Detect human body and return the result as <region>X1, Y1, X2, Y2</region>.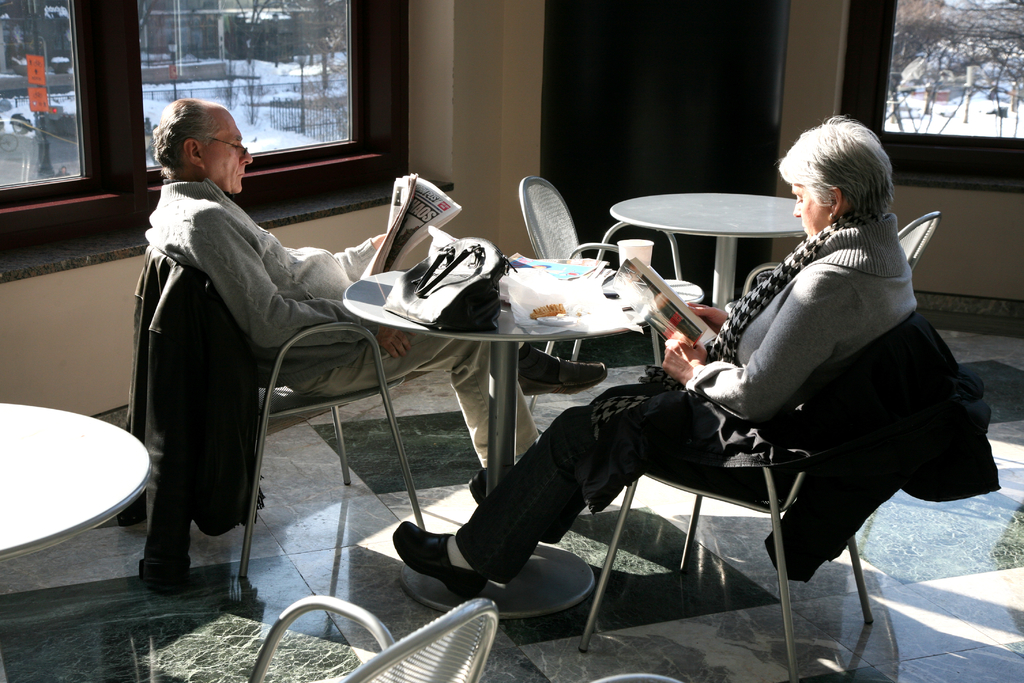
<region>147, 97, 545, 499</region>.
